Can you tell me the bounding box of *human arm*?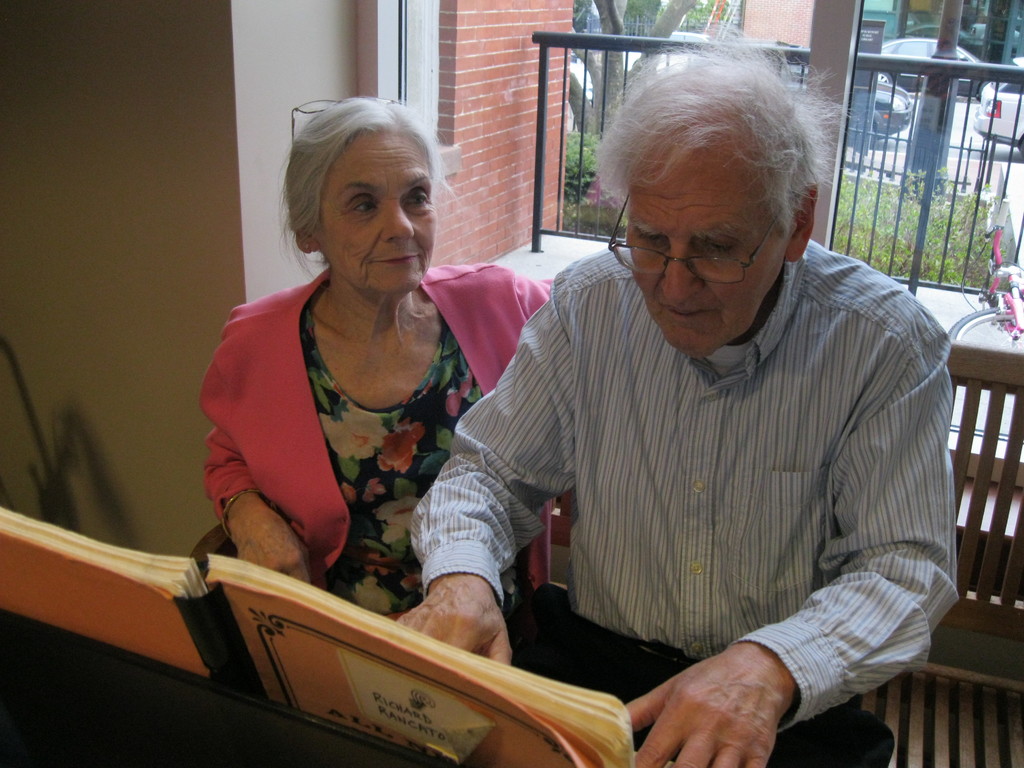
box=[625, 319, 964, 767].
